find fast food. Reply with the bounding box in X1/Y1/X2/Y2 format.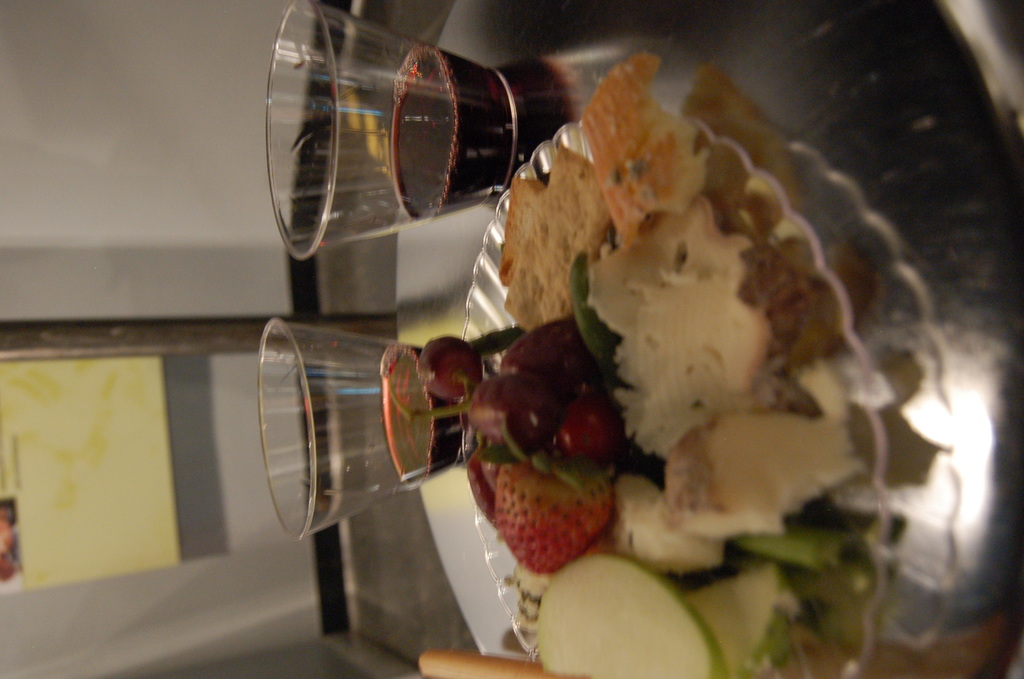
426/338/489/404.
